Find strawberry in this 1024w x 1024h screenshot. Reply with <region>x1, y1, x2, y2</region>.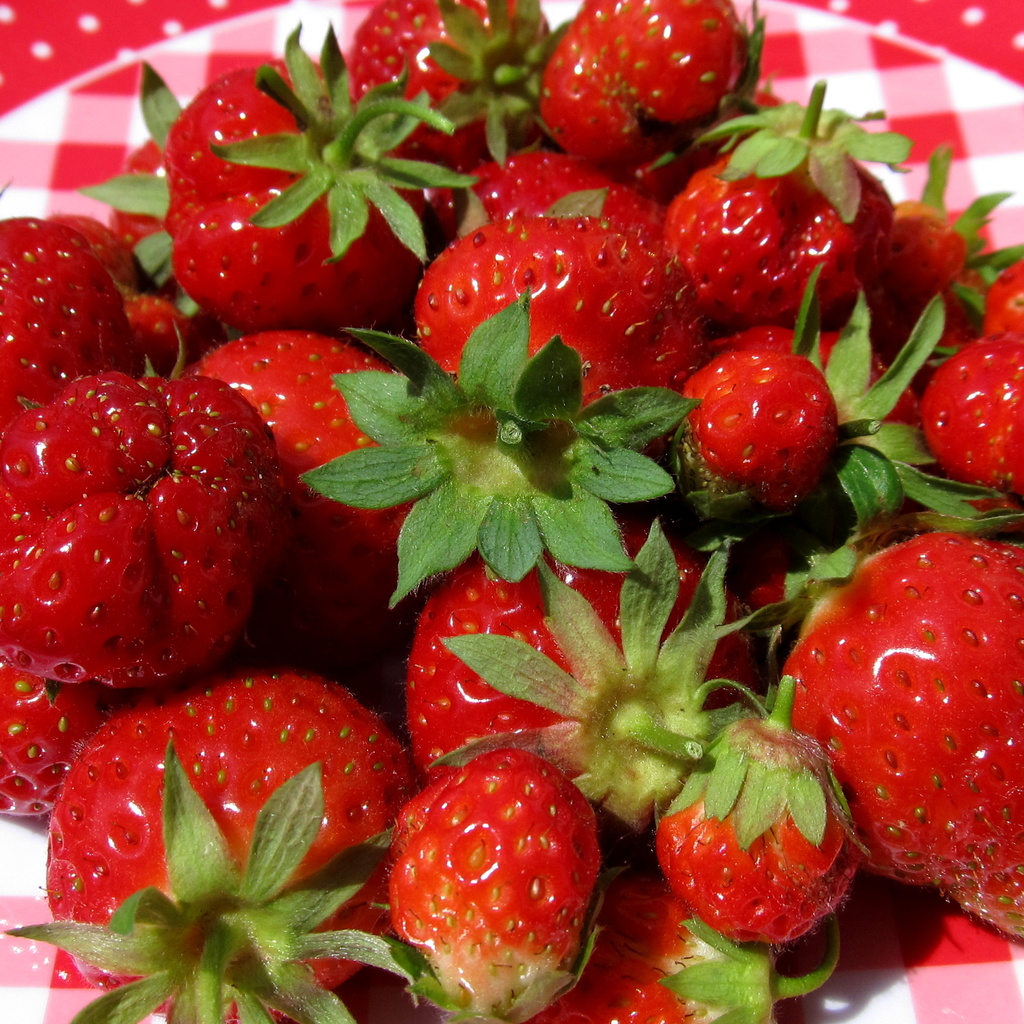
<region>0, 670, 401, 1023</region>.
